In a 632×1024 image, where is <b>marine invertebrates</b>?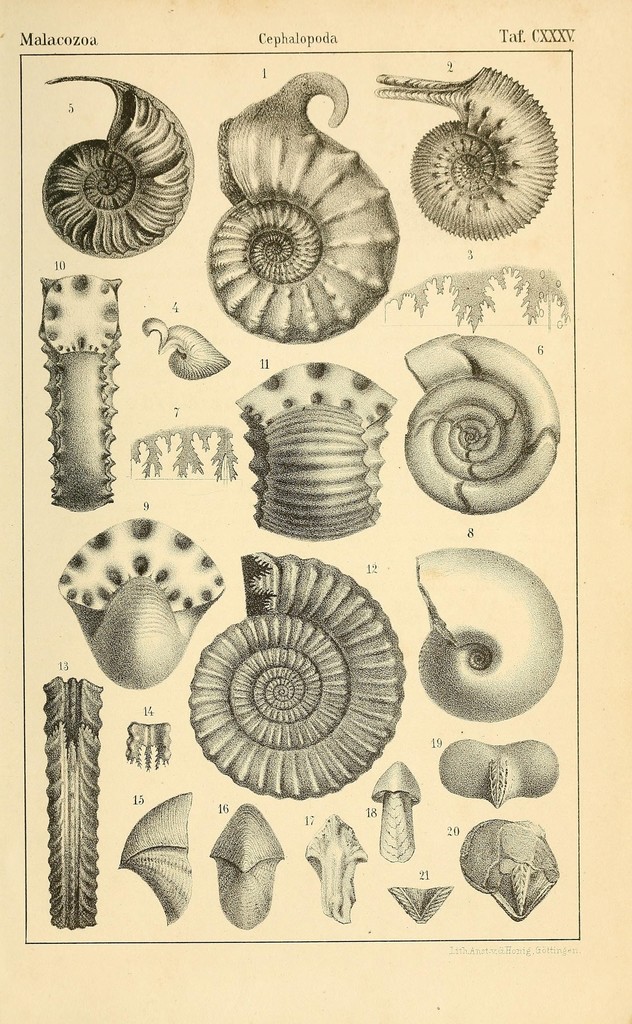
[x1=291, y1=807, x2=382, y2=922].
